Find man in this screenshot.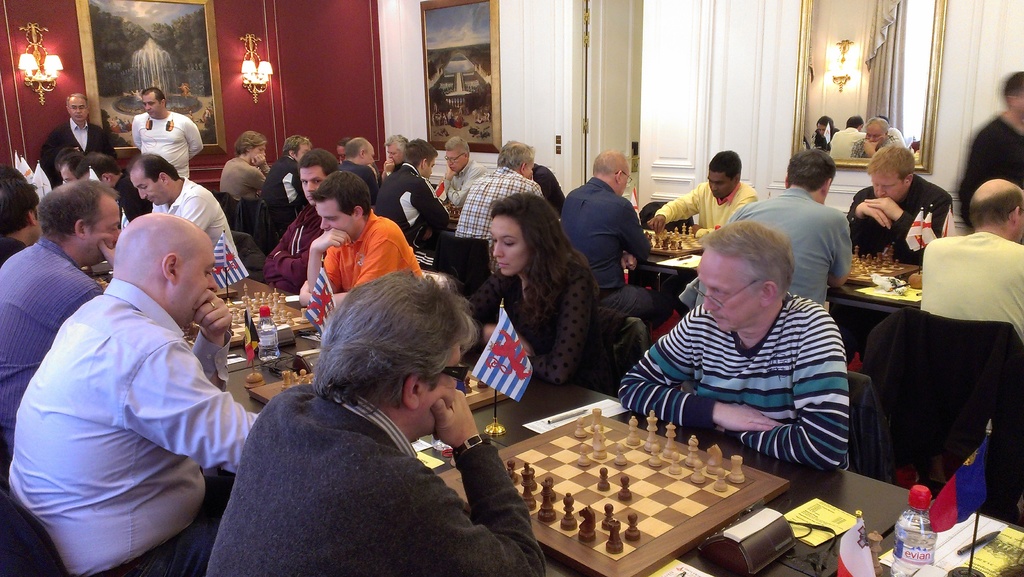
The bounding box for man is 0:182:120:461.
